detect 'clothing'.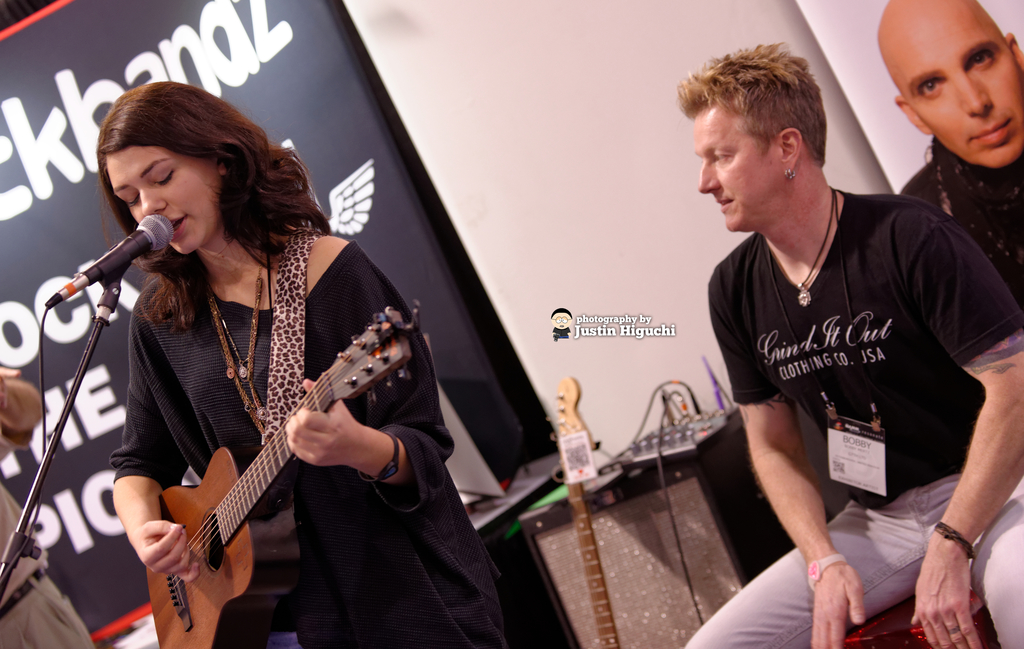
Detected at region(0, 482, 99, 648).
